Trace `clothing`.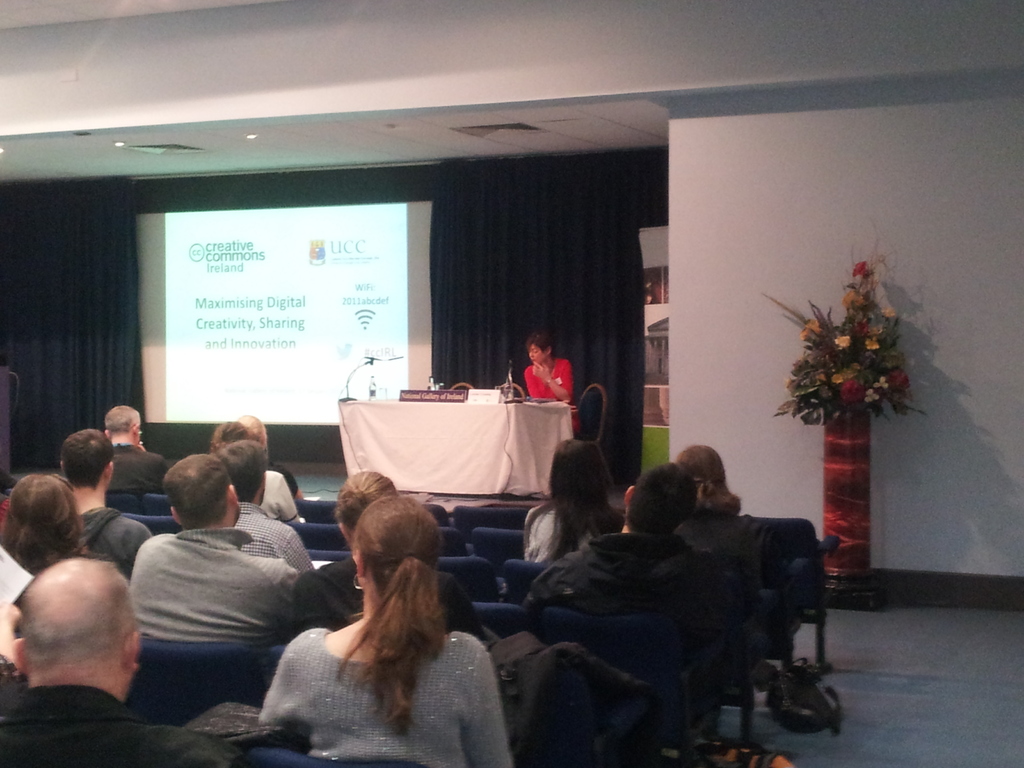
Traced to 518:534:723:680.
